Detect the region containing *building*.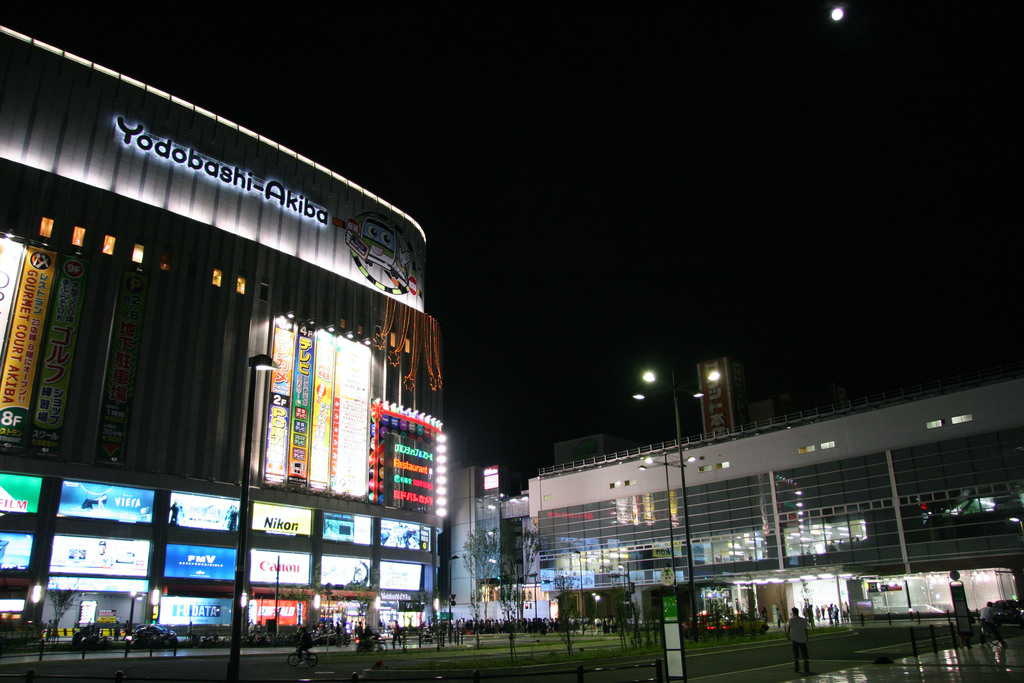
(448, 365, 1023, 619).
